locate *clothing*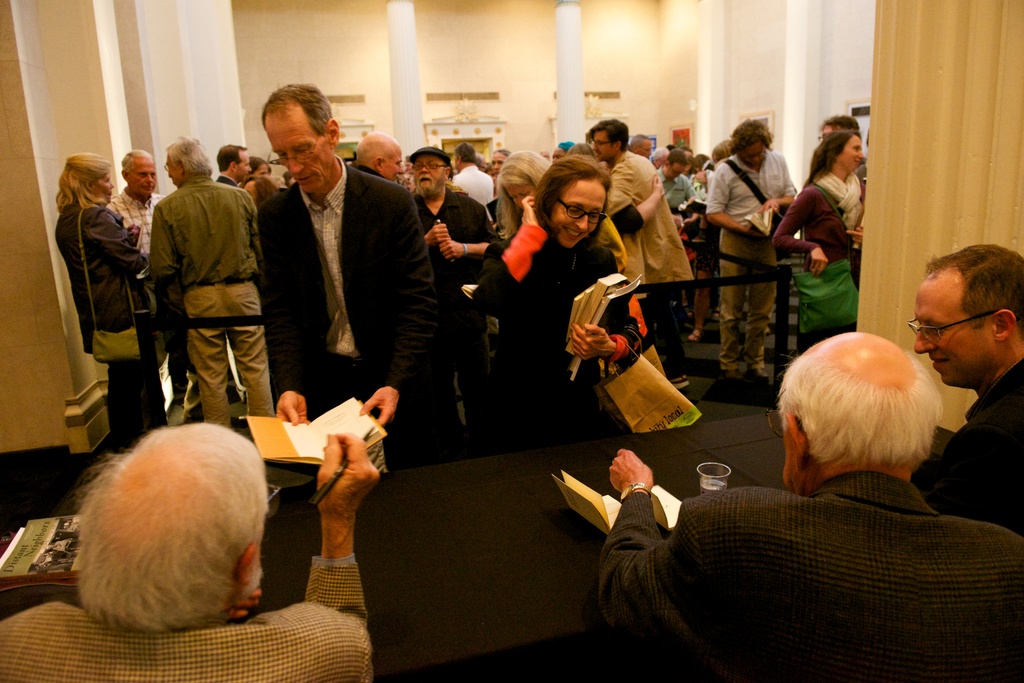
<region>0, 558, 376, 682</region>
